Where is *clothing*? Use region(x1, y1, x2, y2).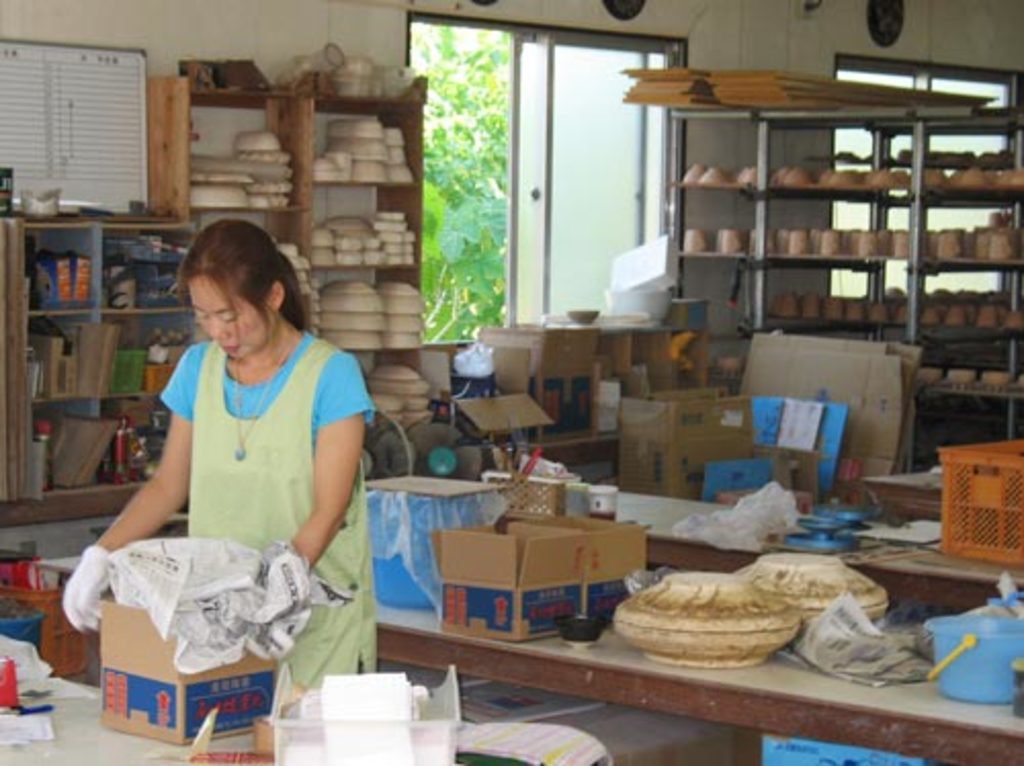
region(102, 309, 356, 680).
